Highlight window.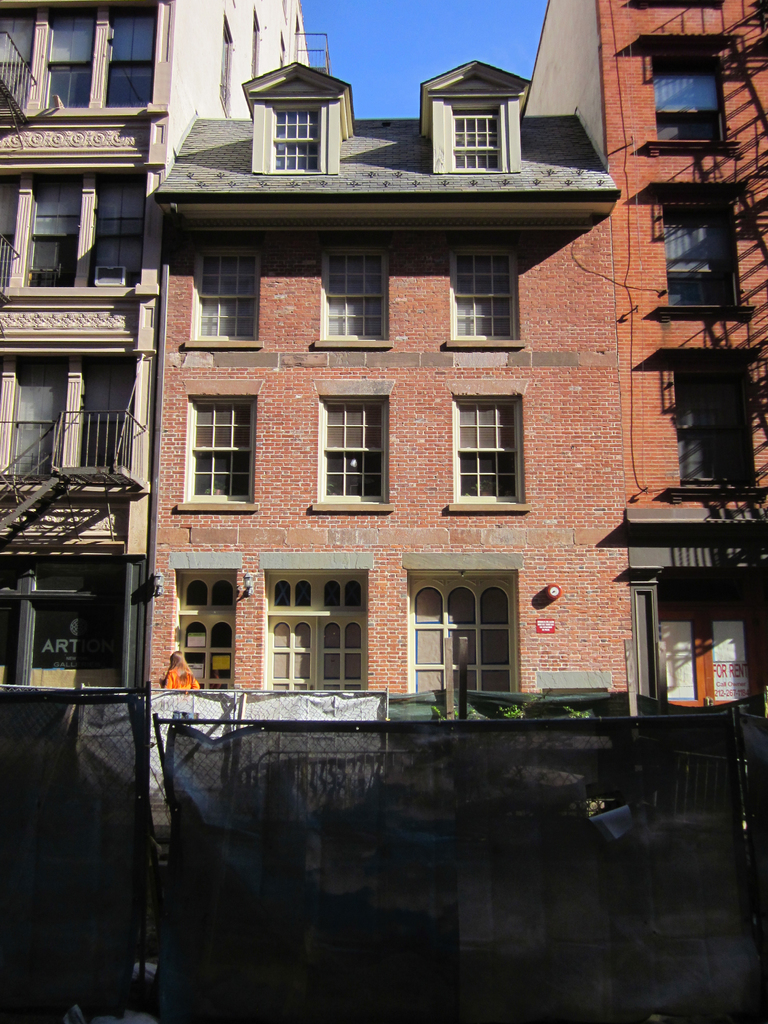
Highlighted region: {"x1": 666, "y1": 207, "x2": 732, "y2": 304}.
